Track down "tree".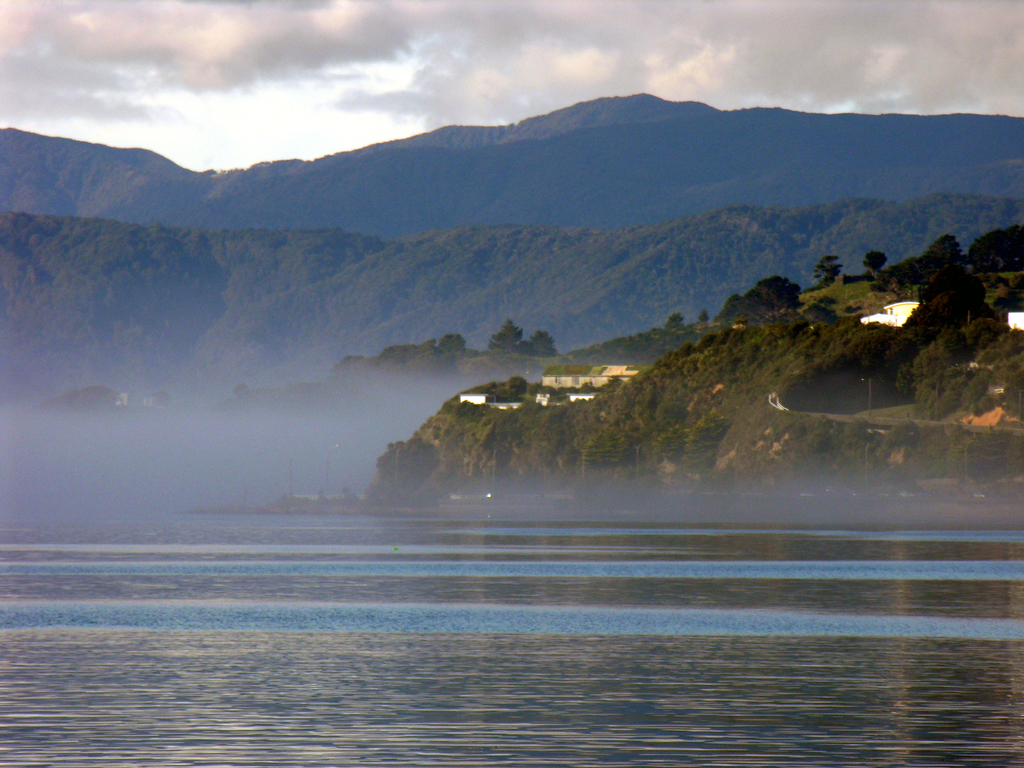
Tracked to 845, 272, 875, 285.
